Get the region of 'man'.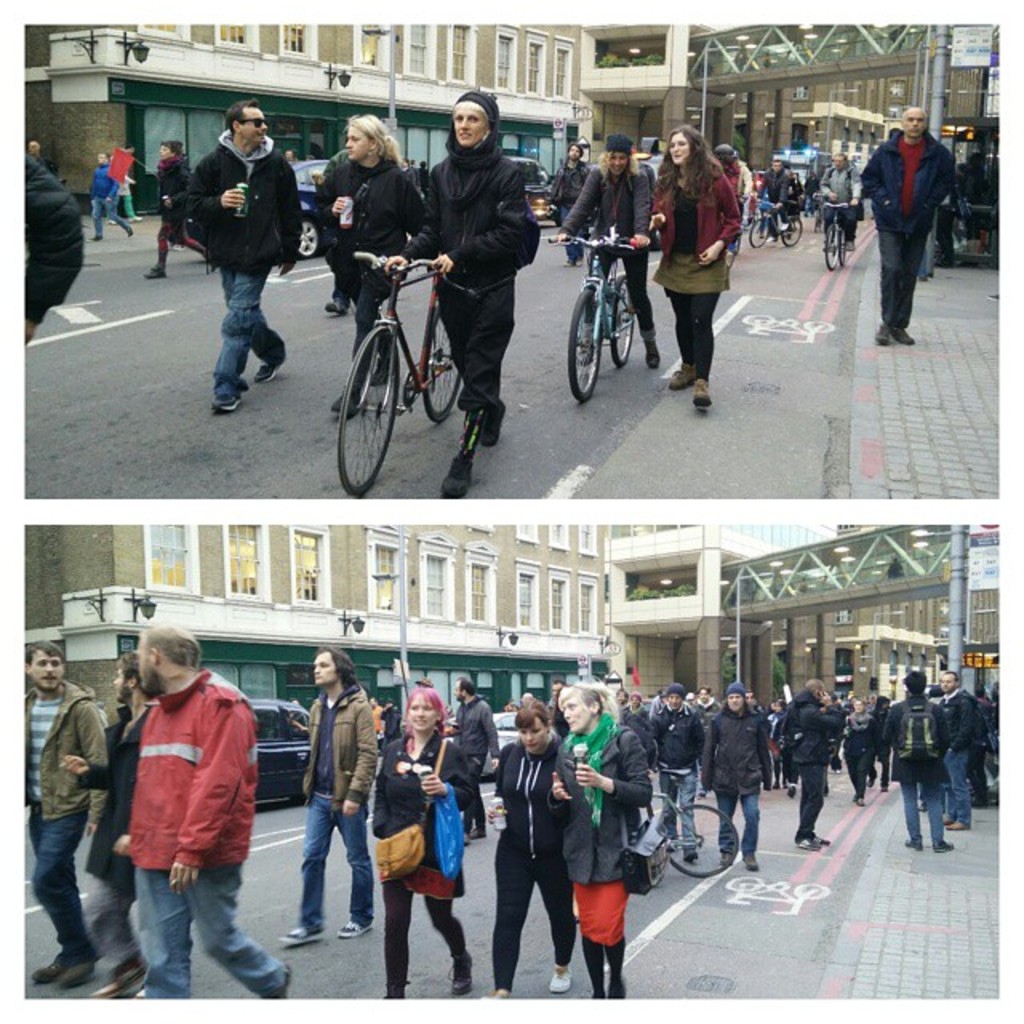
<bbox>624, 693, 648, 717</bbox>.
